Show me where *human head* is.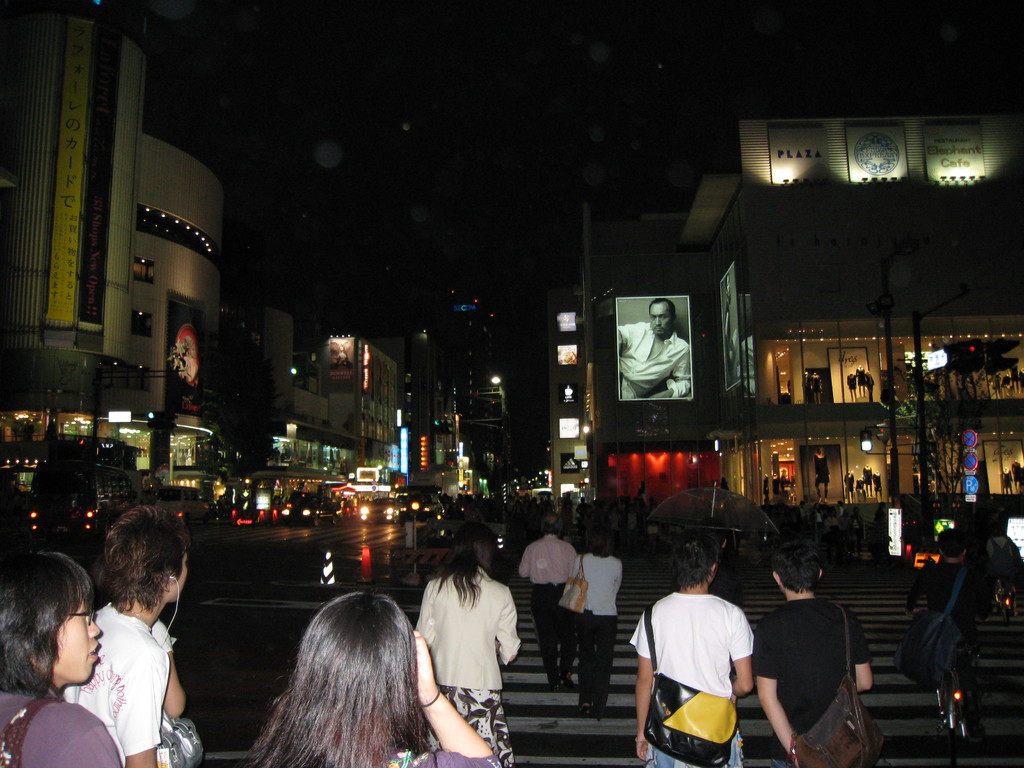
*human head* is at Rect(668, 525, 721, 587).
